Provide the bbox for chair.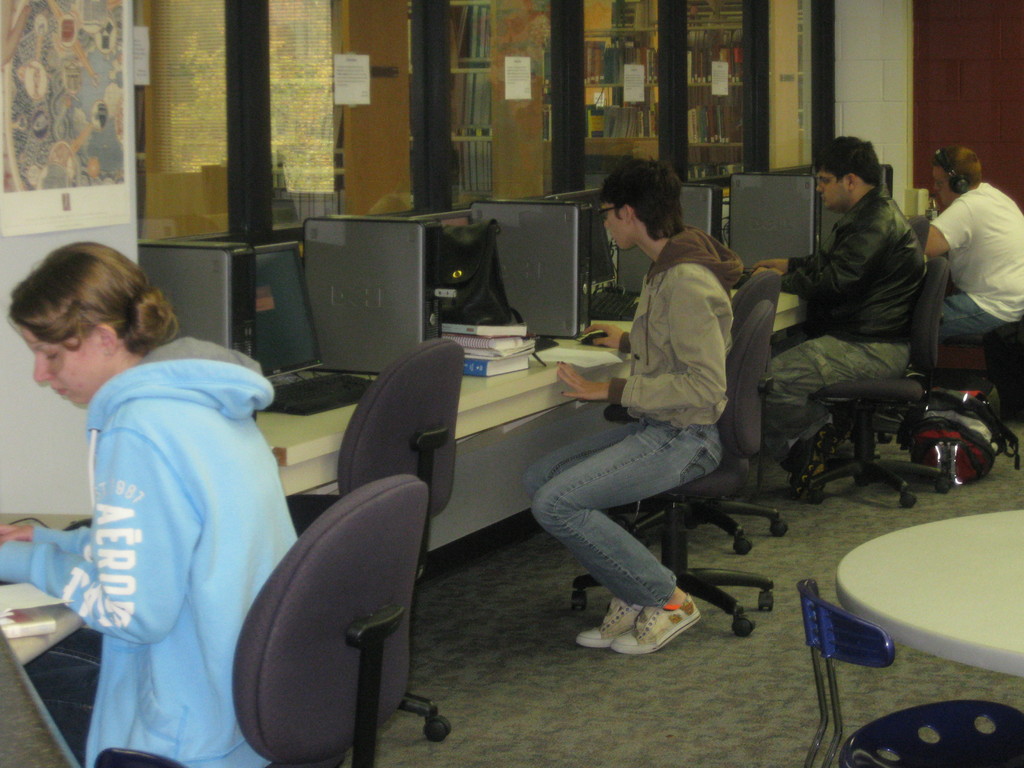
locate(612, 266, 791, 557).
